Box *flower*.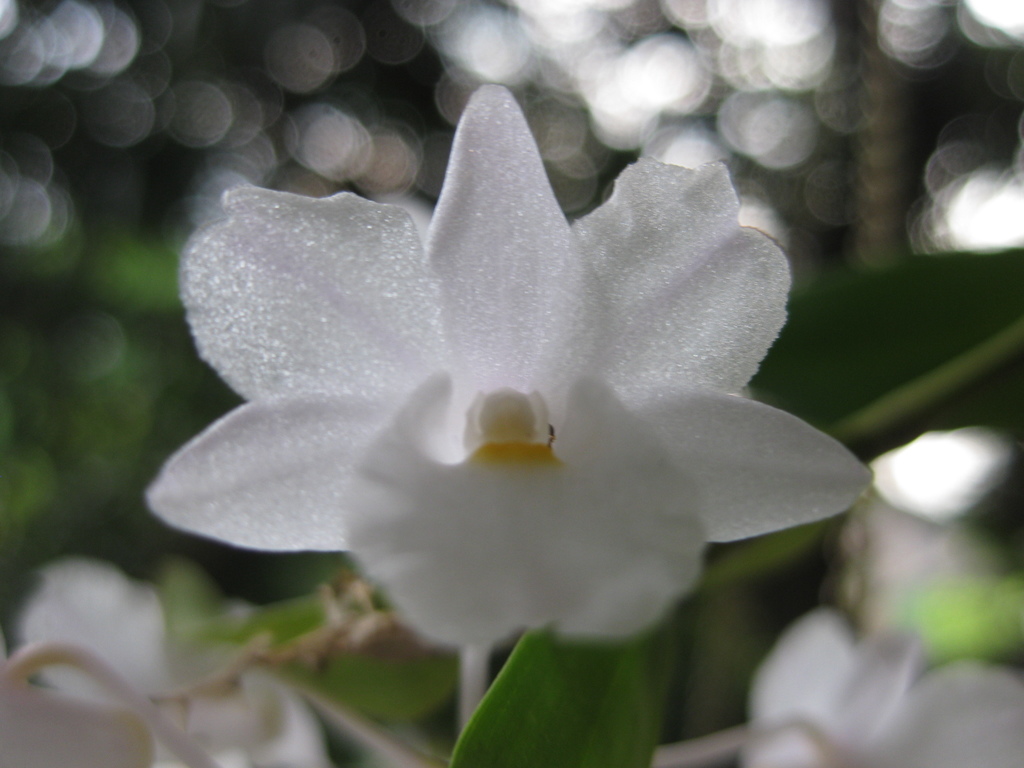
x1=737, y1=605, x2=1023, y2=767.
